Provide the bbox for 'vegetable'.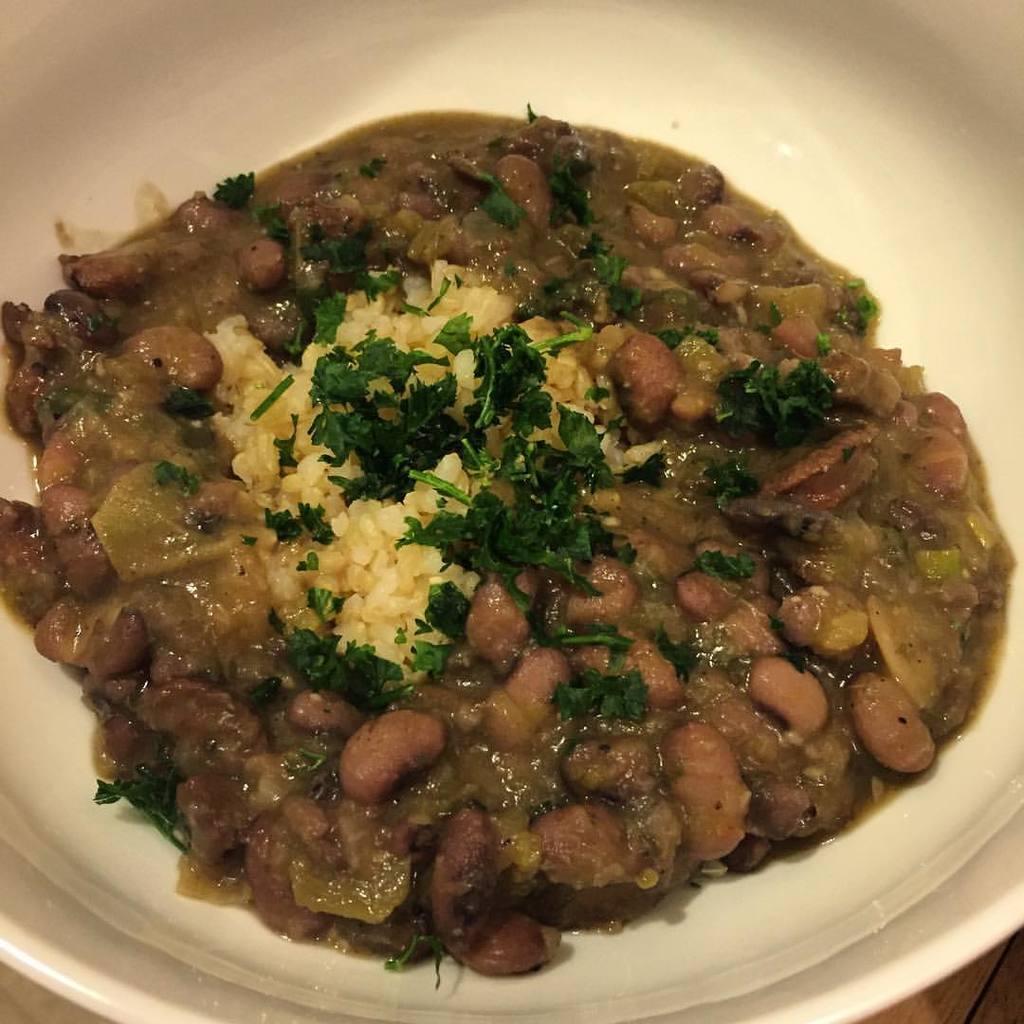
(814, 333, 830, 358).
